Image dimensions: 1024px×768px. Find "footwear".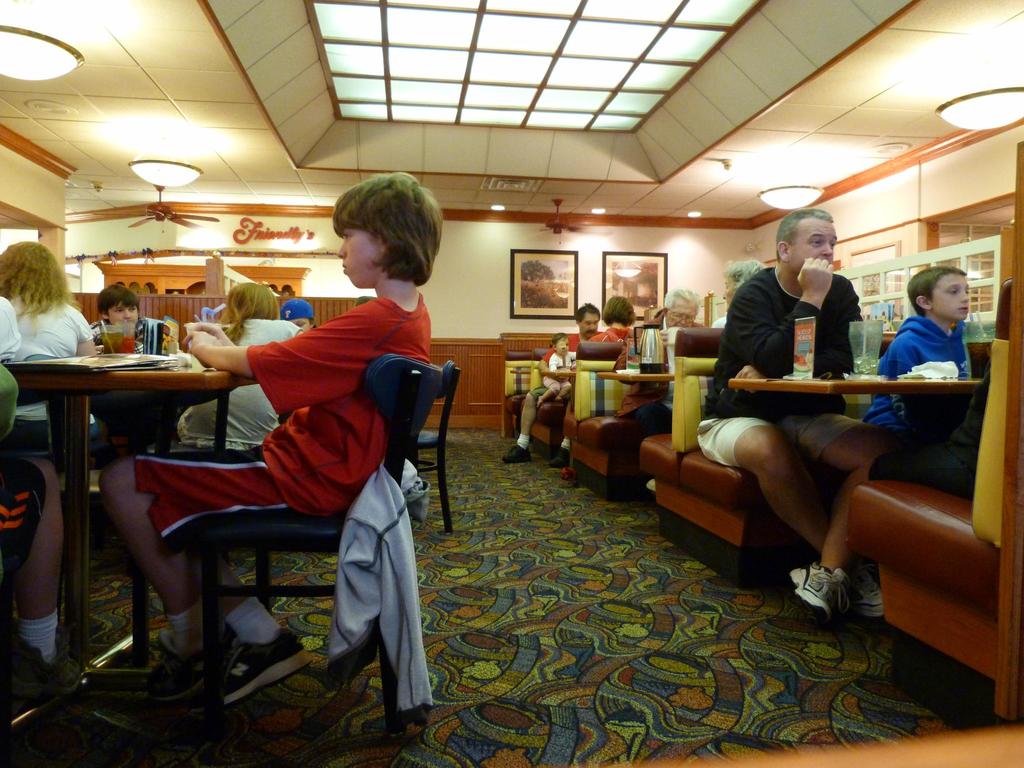
select_region(845, 558, 893, 619).
